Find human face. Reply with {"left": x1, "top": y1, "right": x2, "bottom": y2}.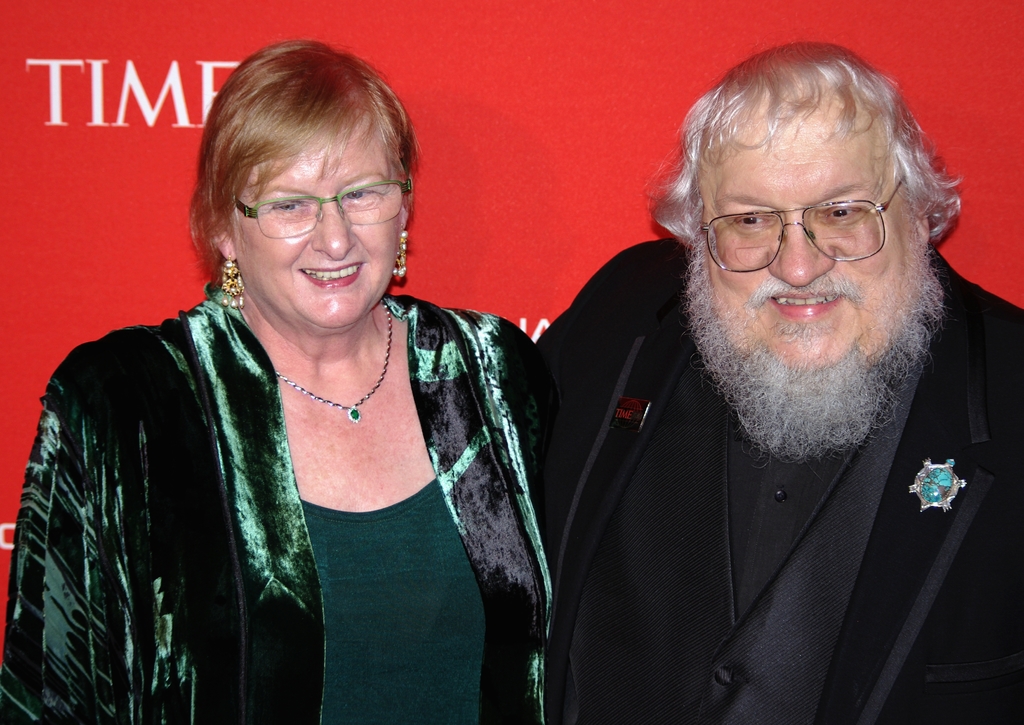
{"left": 234, "top": 116, "right": 395, "bottom": 331}.
